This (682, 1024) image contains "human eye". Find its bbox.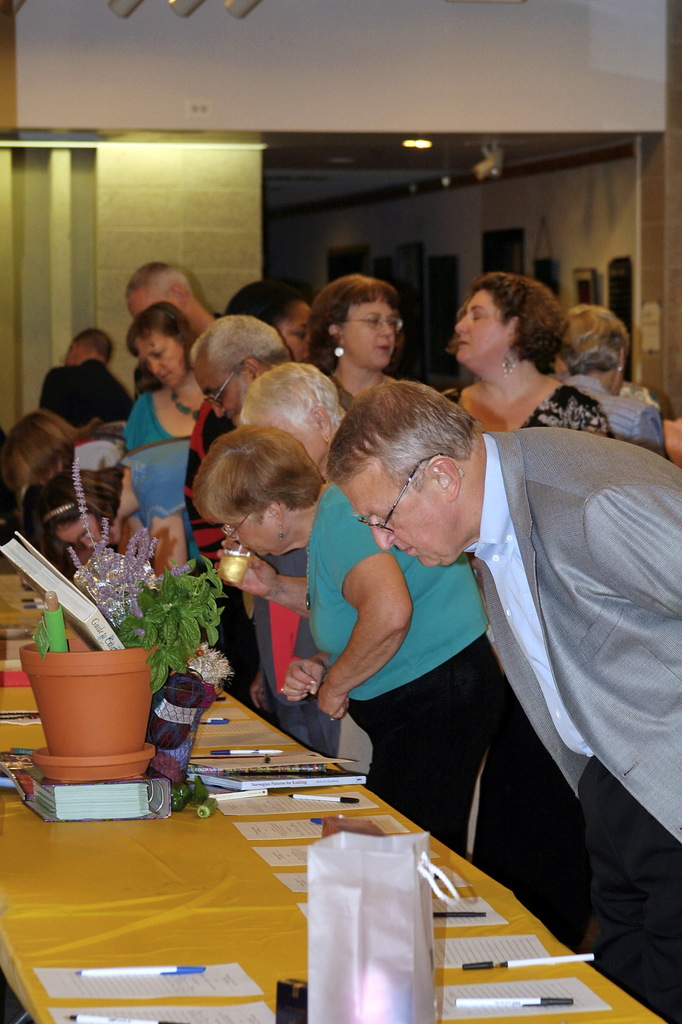
l=389, t=319, r=403, b=329.
